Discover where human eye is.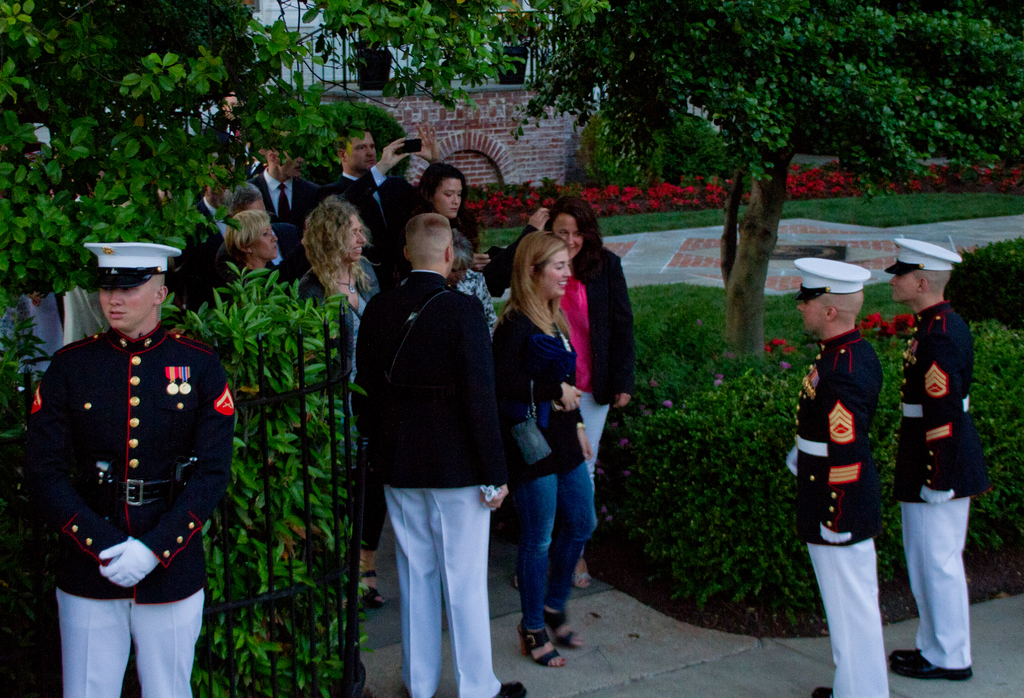
Discovered at BBox(357, 147, 366, 152).
